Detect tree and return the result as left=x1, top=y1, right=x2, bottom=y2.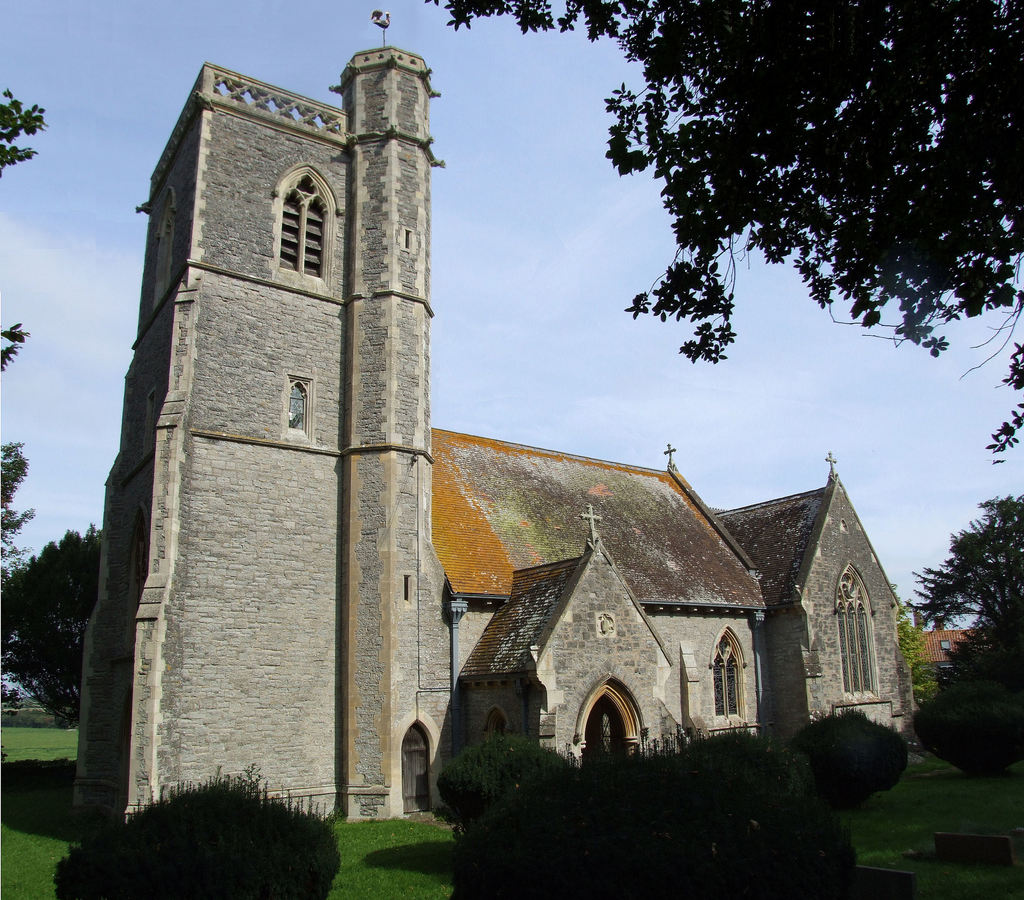
left=422, top=2, right=1023, bottom=458.
